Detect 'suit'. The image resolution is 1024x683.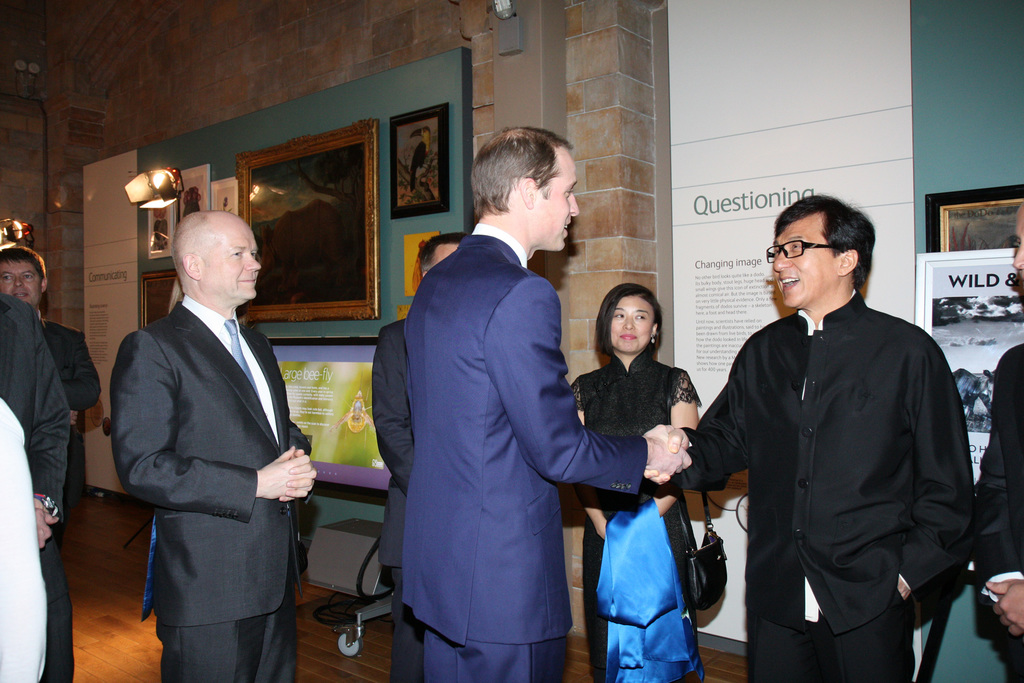
{"left": 0, "top": 292, "right": 72, "bottom": 682}.
